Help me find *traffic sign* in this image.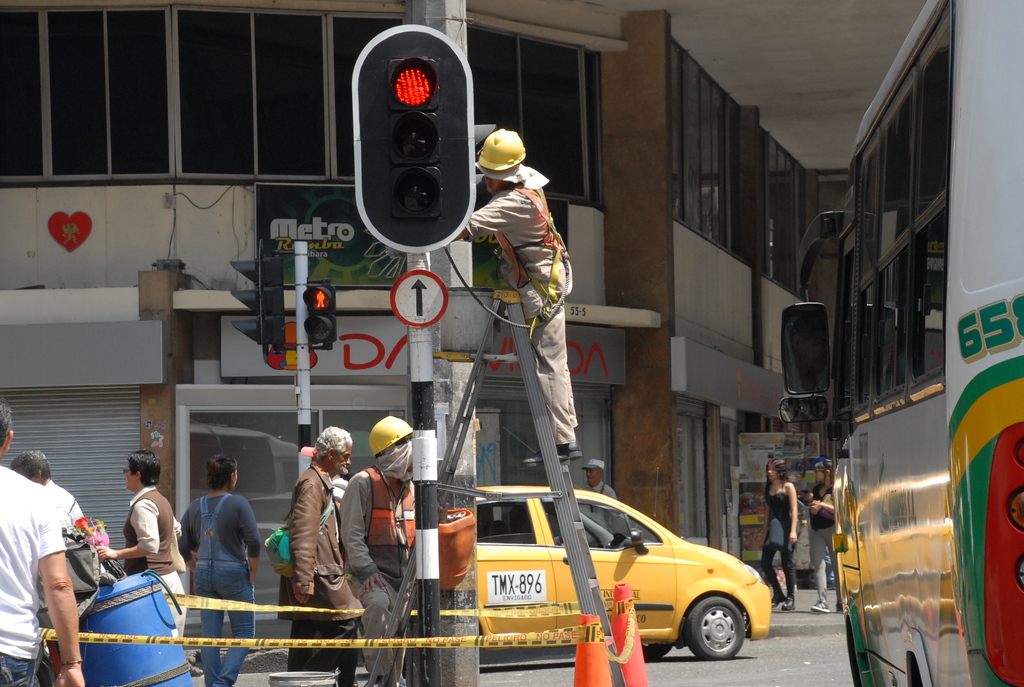
Found it: (x1=349, y1=23, x2=474, y2=253).
